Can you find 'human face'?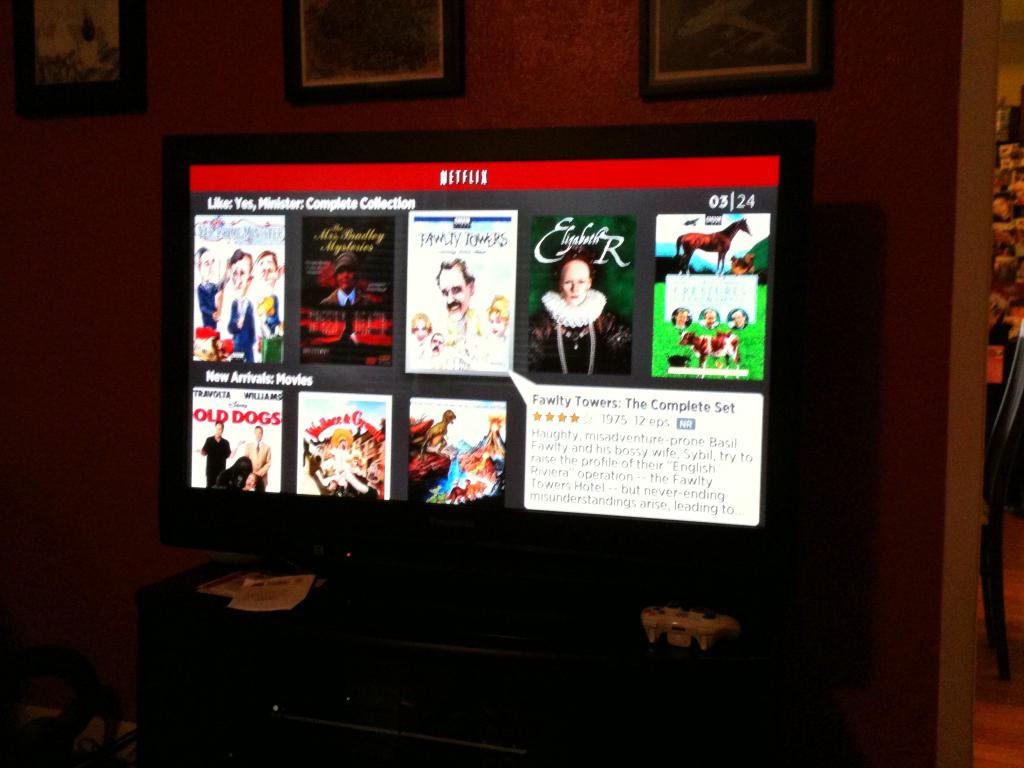
Yes, bounding box: Rect(729, 305, 749, 329).
